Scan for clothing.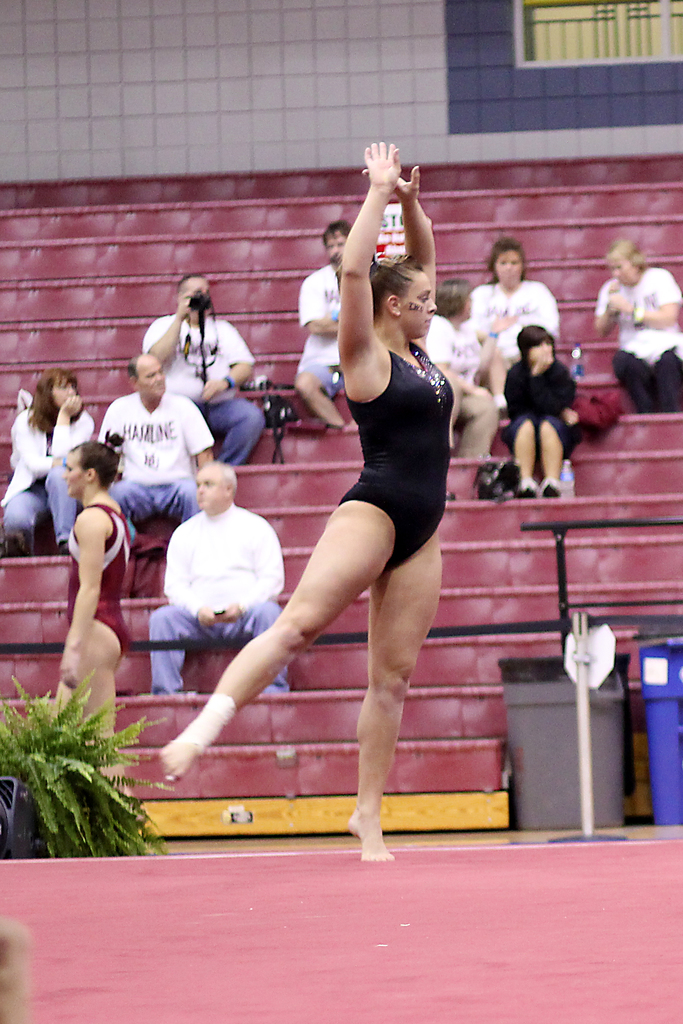
Scan result: [x1=98, y1=387, x2=210, y2=536].
